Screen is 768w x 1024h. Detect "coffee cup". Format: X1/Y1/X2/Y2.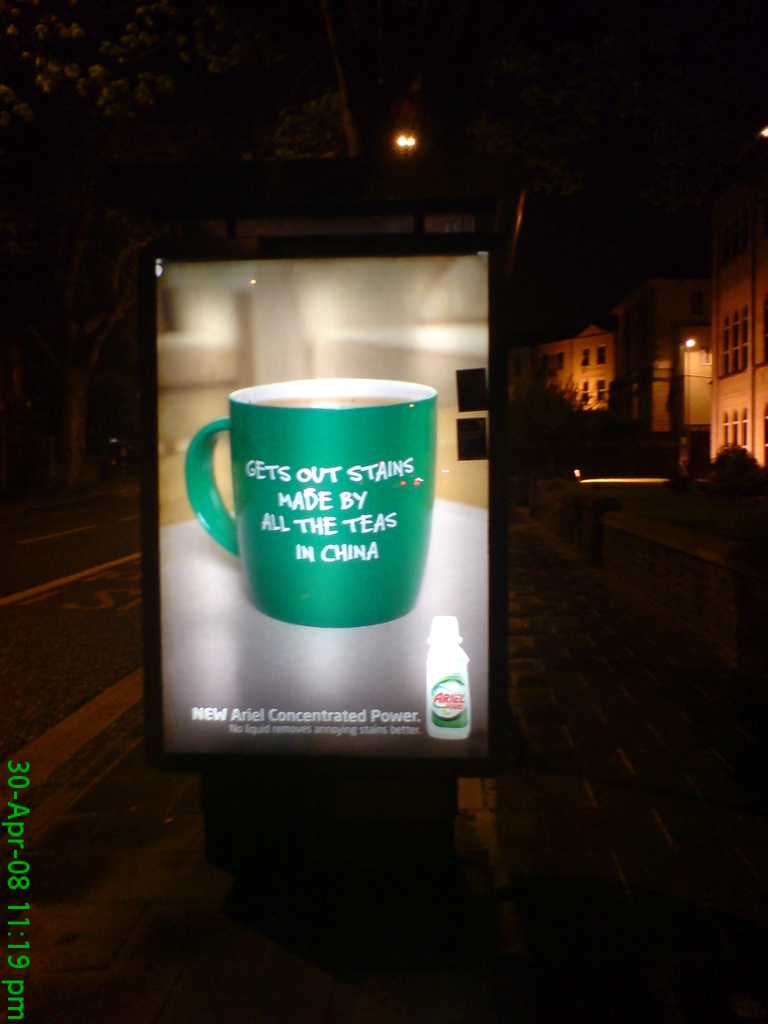
184/378/439/627.
